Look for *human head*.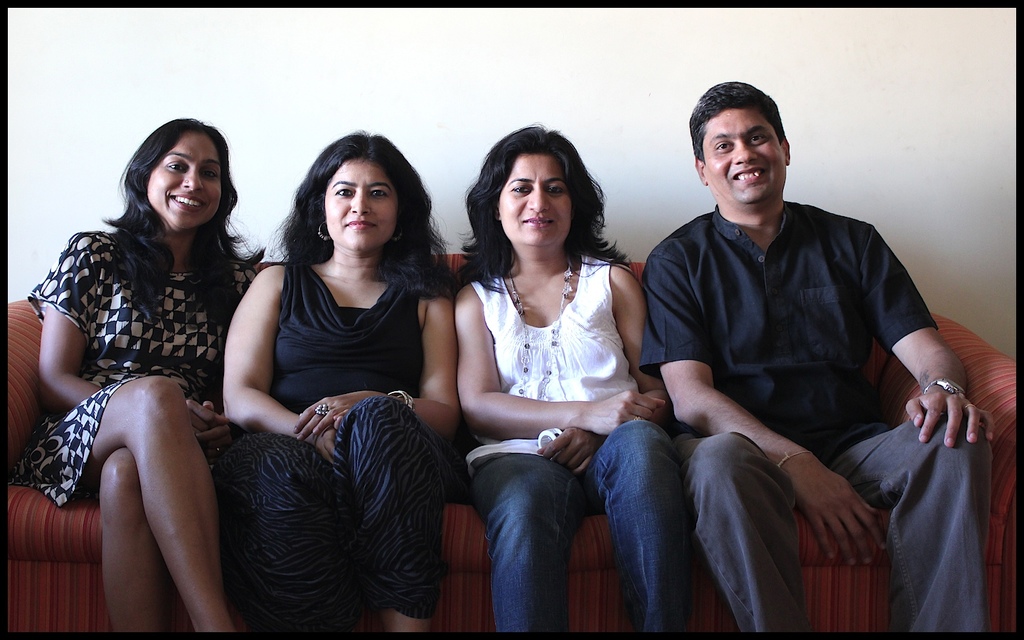
Found: {"x1": 301, "y1": 127, "x2": 430, "y2": 257}.
